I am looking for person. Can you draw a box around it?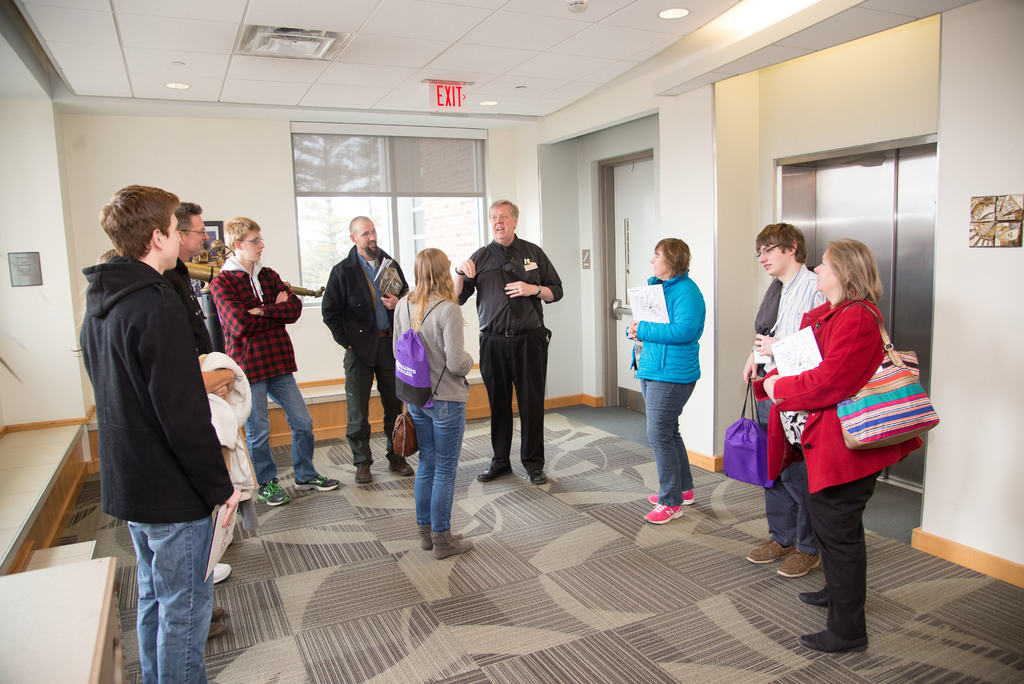
Sure, the bounding box is pyautogui.locateOnScreen(637, 218, 723, 525).
